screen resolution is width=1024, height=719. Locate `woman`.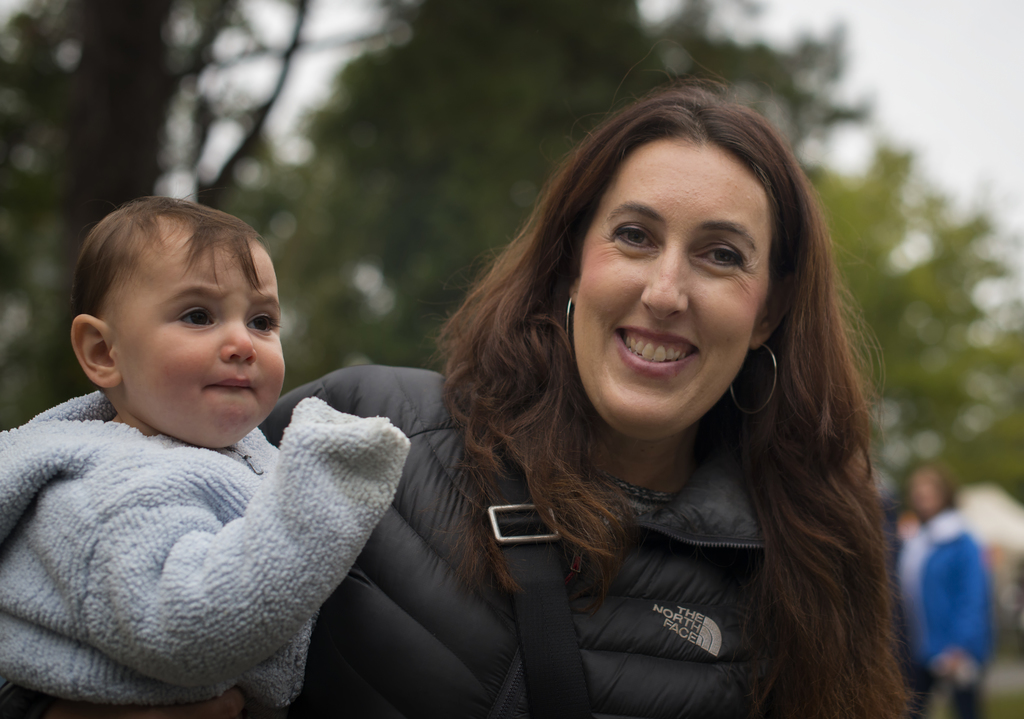
259 35 920 718.
